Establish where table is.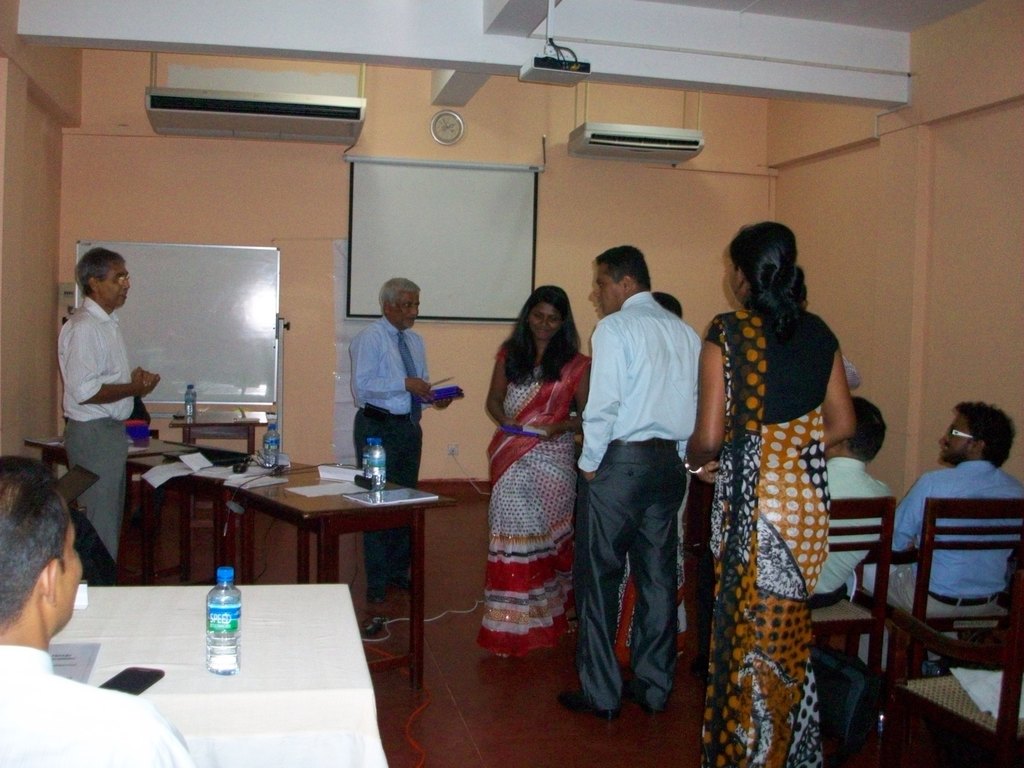
Established at <box>168,411,273,457</box>.
